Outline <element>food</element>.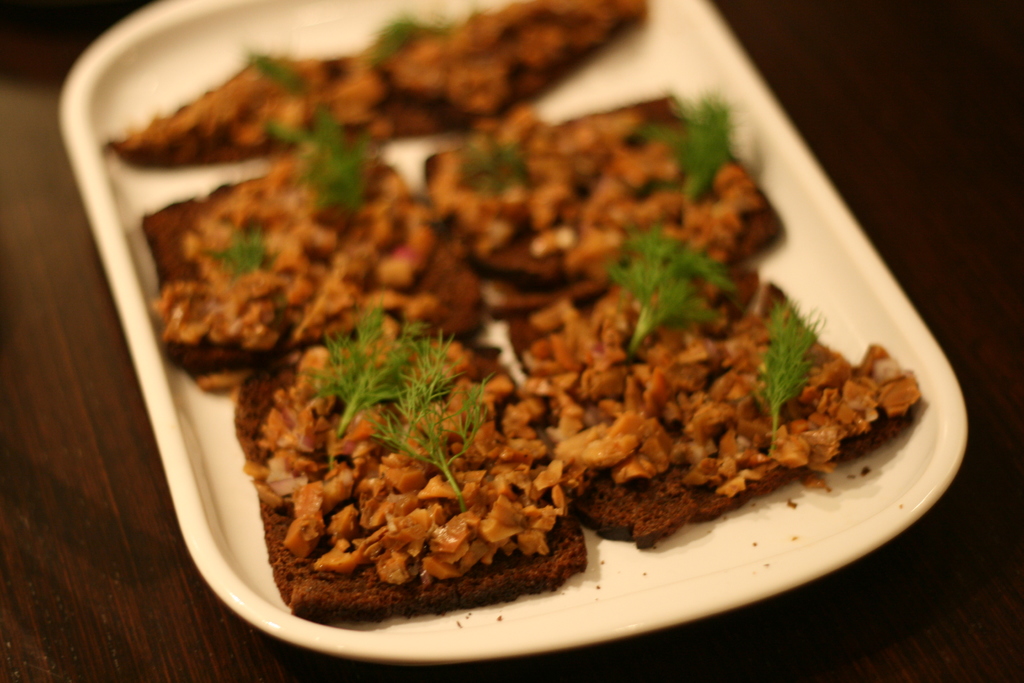
Outline: (476,0,646,20).
